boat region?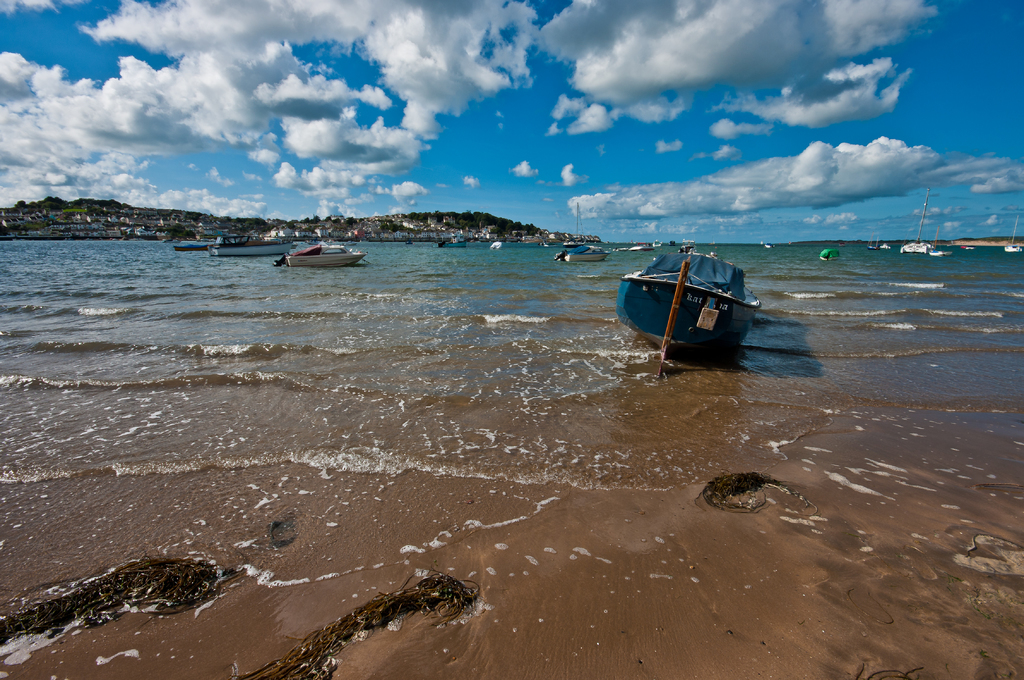
box(216, 235, 297, 256)
